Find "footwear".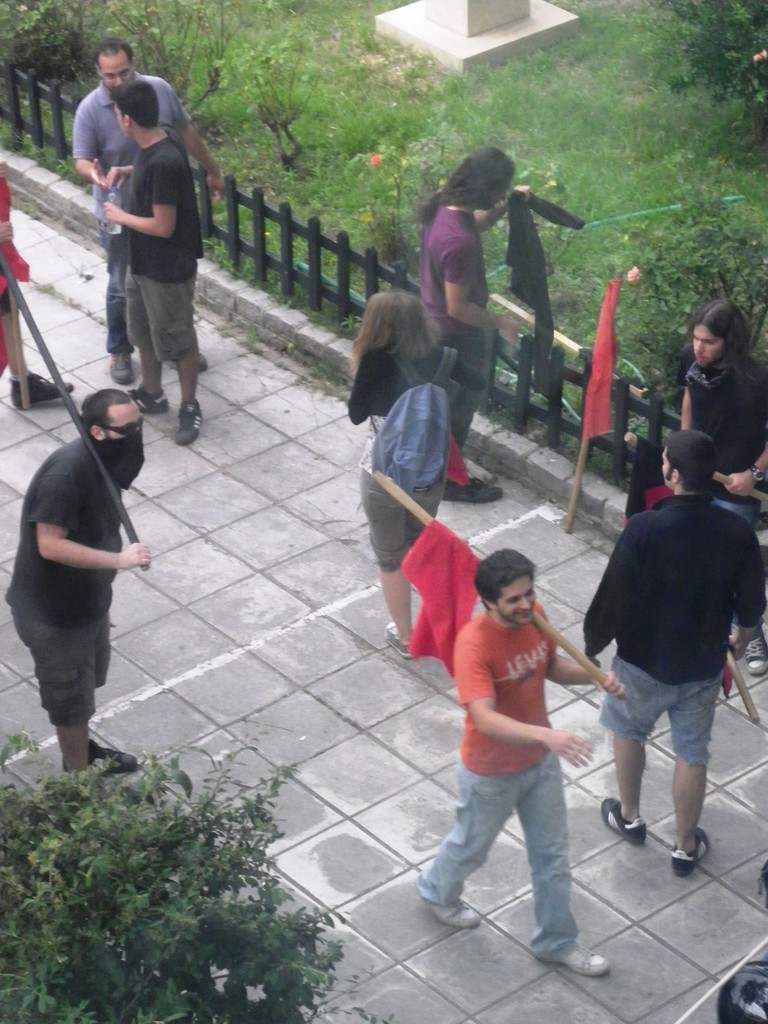
174, 397, 202, 442.
